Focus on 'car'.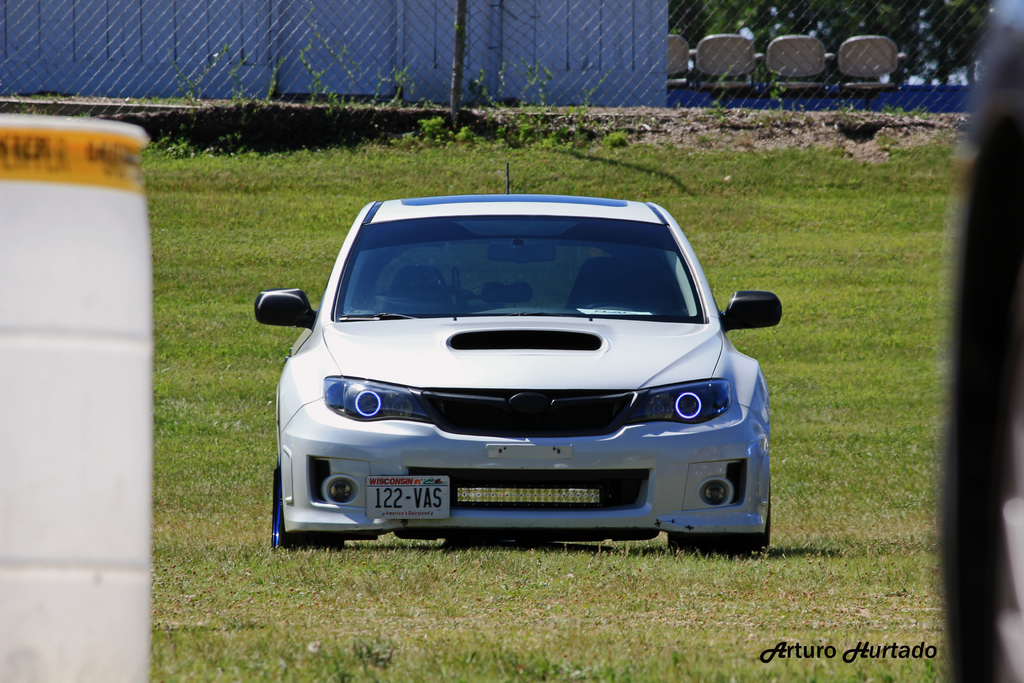
Focused at 252 161 782 554.
